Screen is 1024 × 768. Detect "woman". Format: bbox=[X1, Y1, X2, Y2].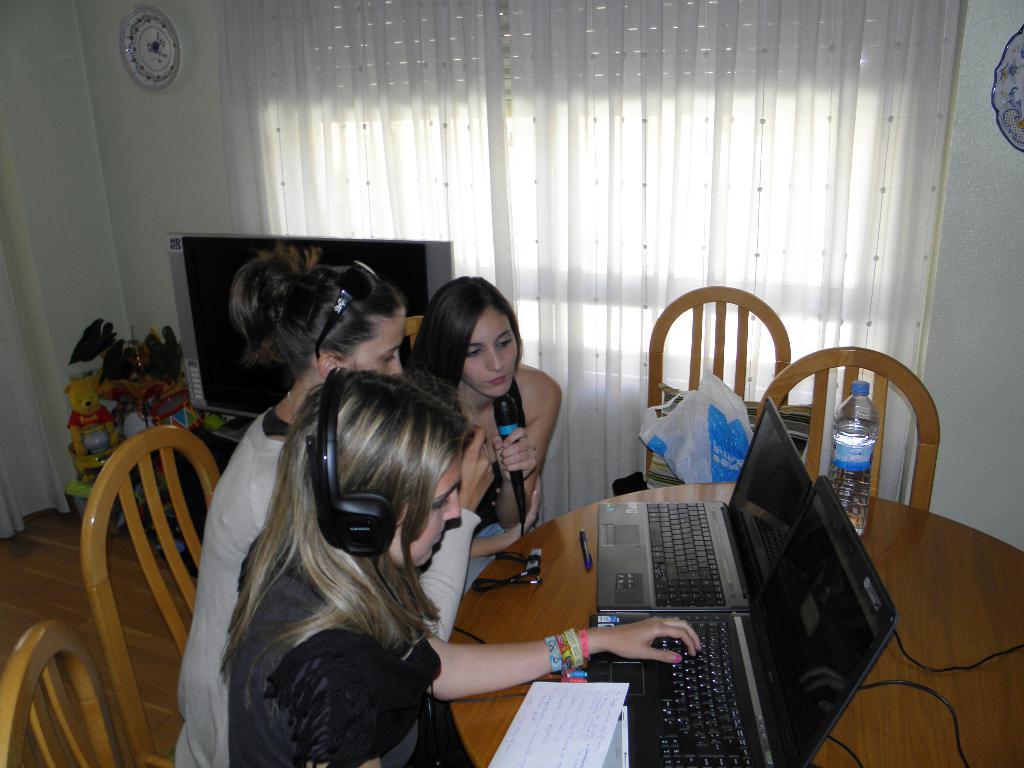
bbox=[173, 241, 504, 767].
